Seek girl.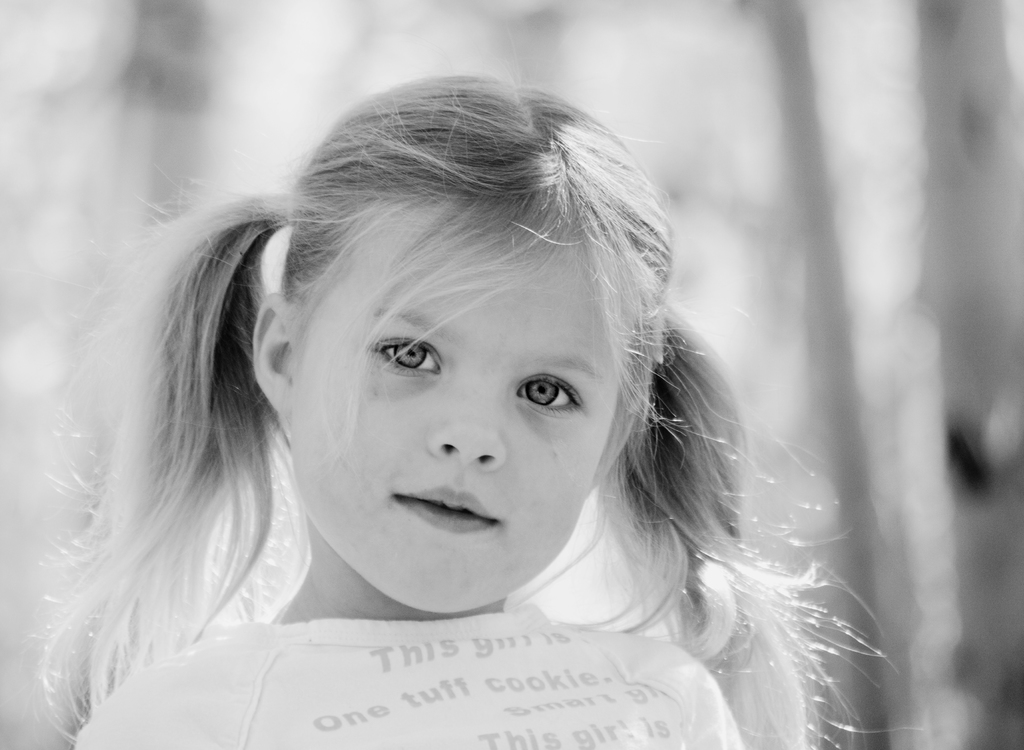
(left=15, top=70, right=925, bottom=749).
